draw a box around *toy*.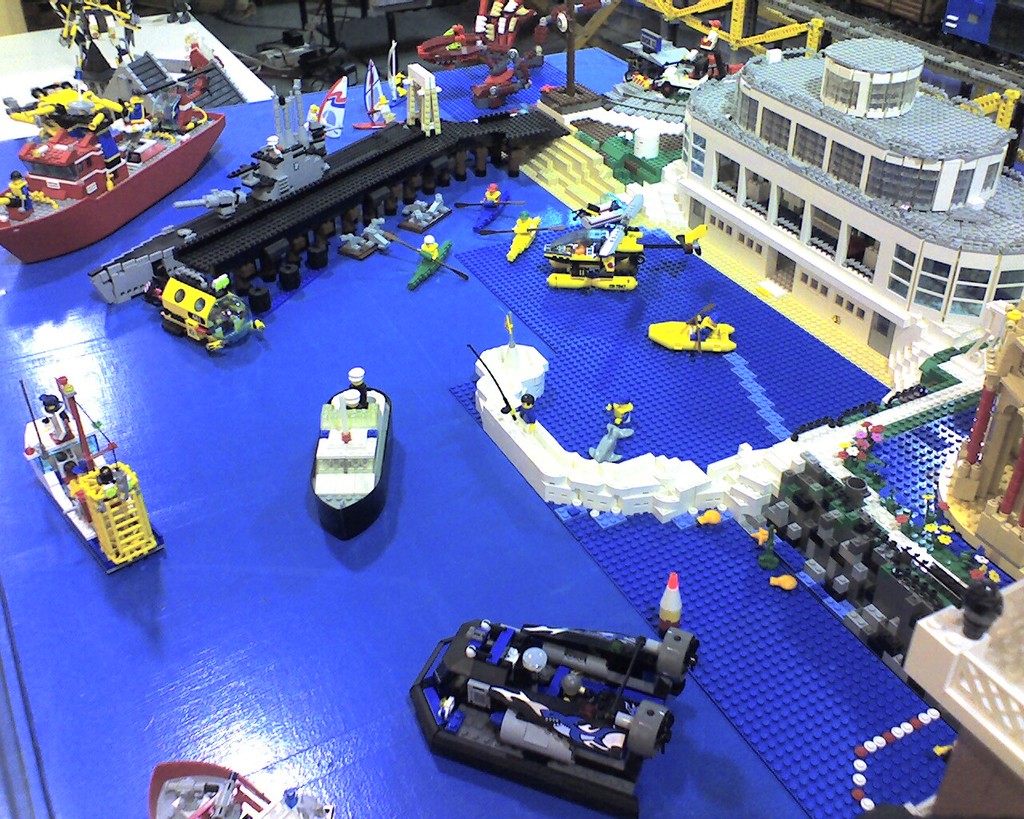
detection(538, 217, 645, 290).
